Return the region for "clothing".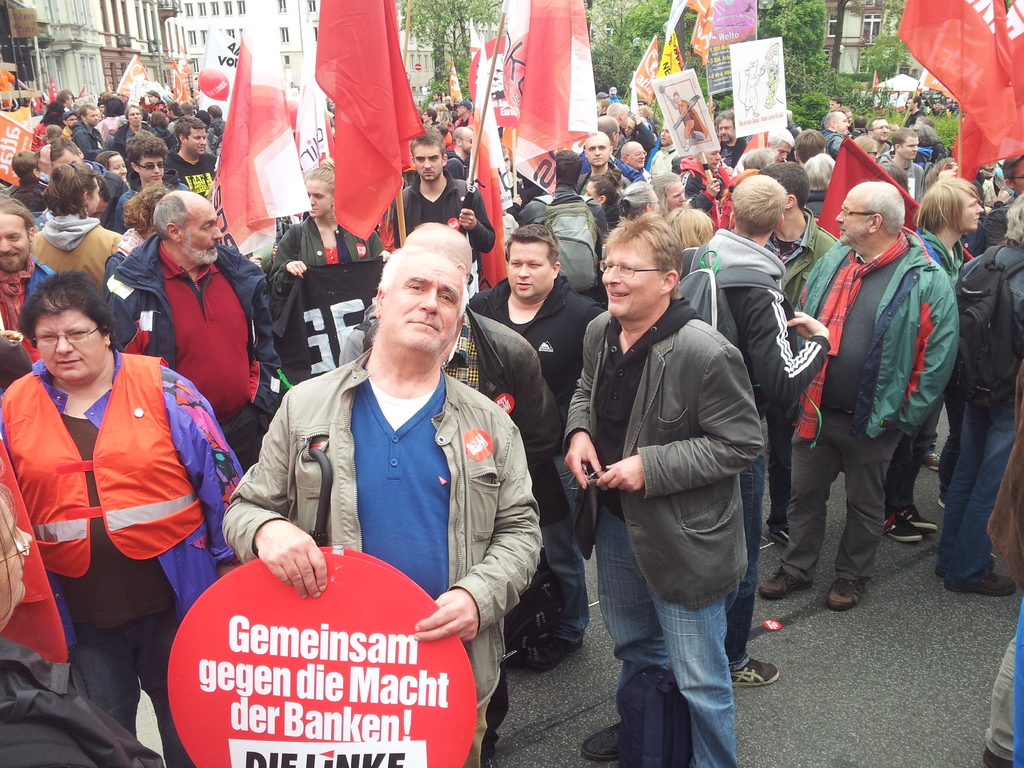
bbox(211, 319, 526, 714).
